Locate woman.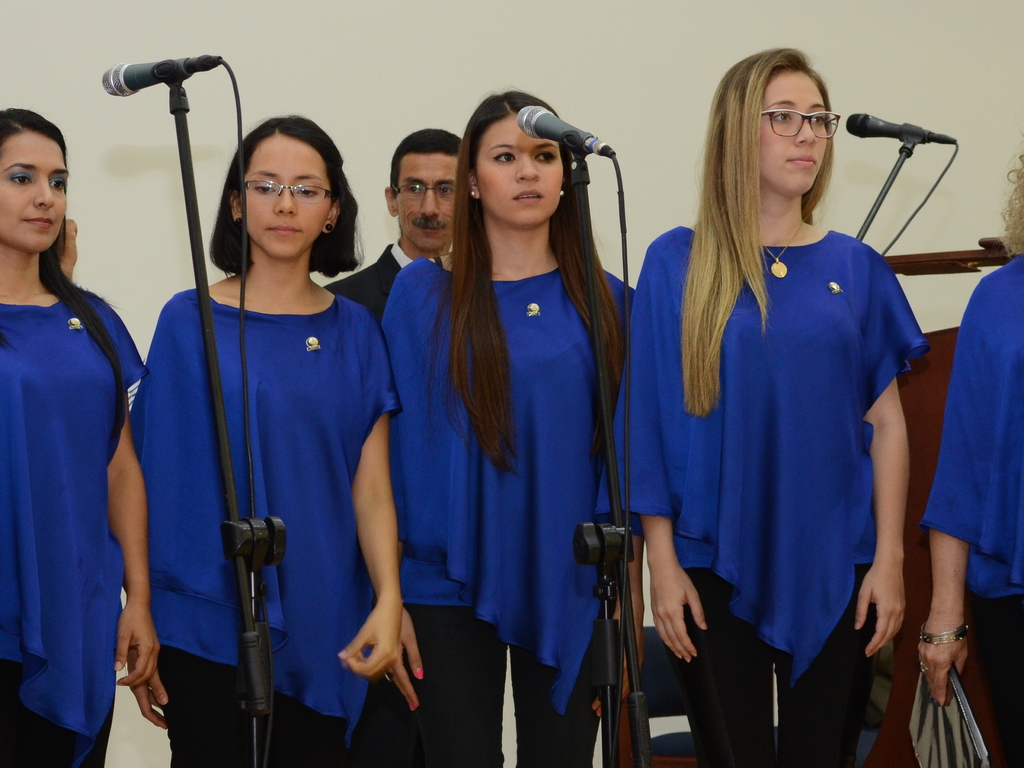
Bounding box: pyautogui.locateOnScreen(126, 113, 400, 767).
